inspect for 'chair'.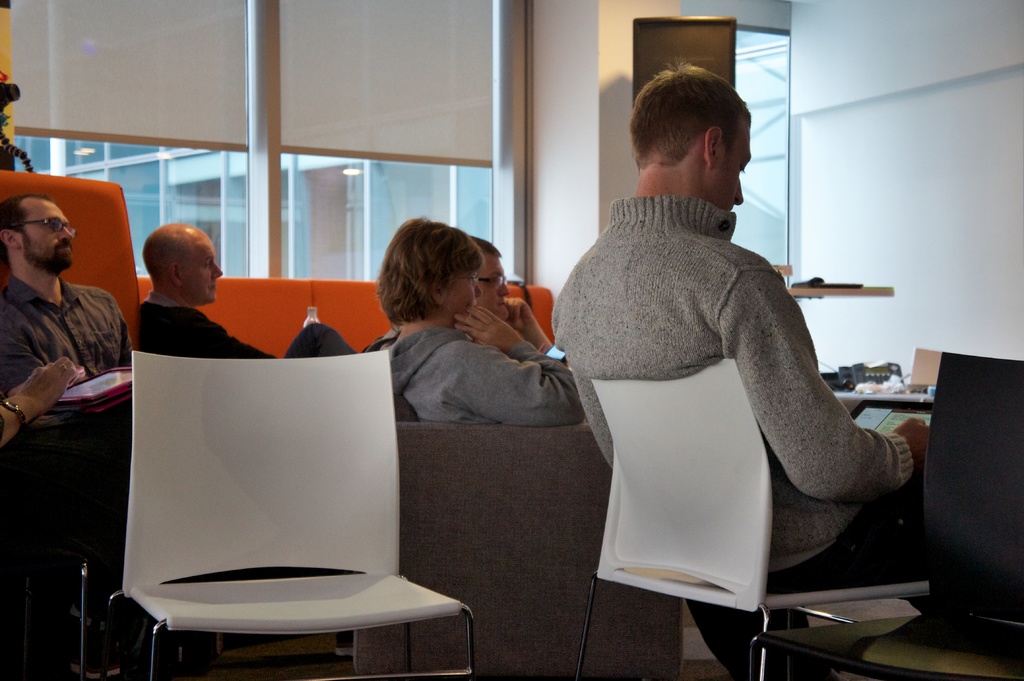
Inspection: <region>0, 170, 141, 367</region>.
